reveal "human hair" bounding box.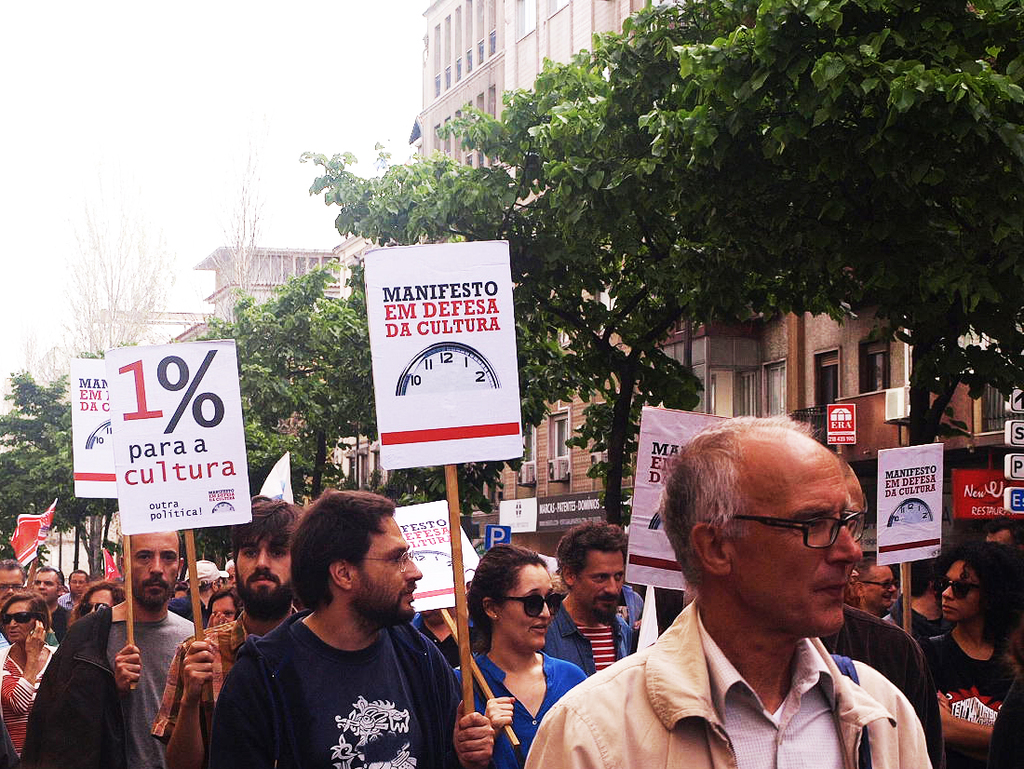
Revealed: bbox=(232, 500, 299, 567).
